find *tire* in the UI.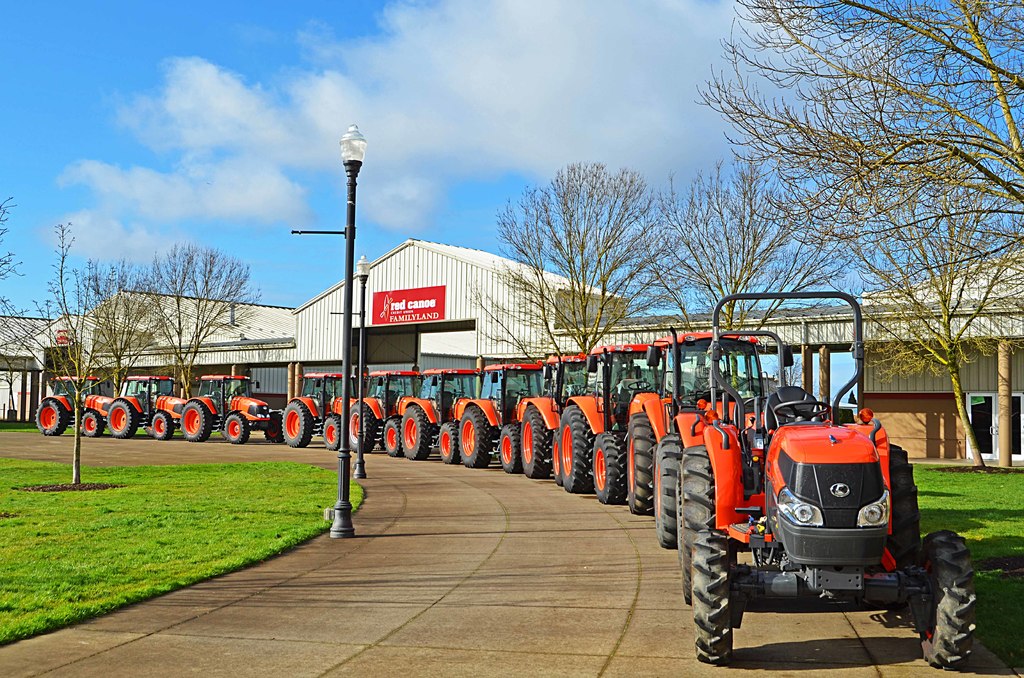
UI element at BBox(627, 412, 657, 515).
